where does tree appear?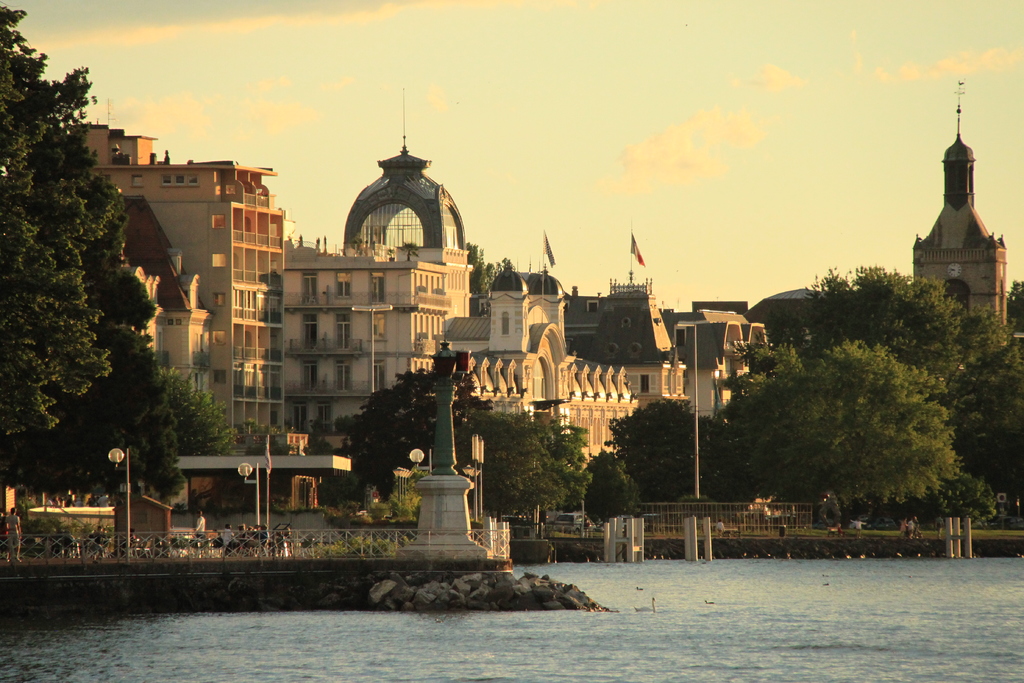
Appears at {"left": 1005, "top": 279, "right": 1023, "bottom": 337}.
